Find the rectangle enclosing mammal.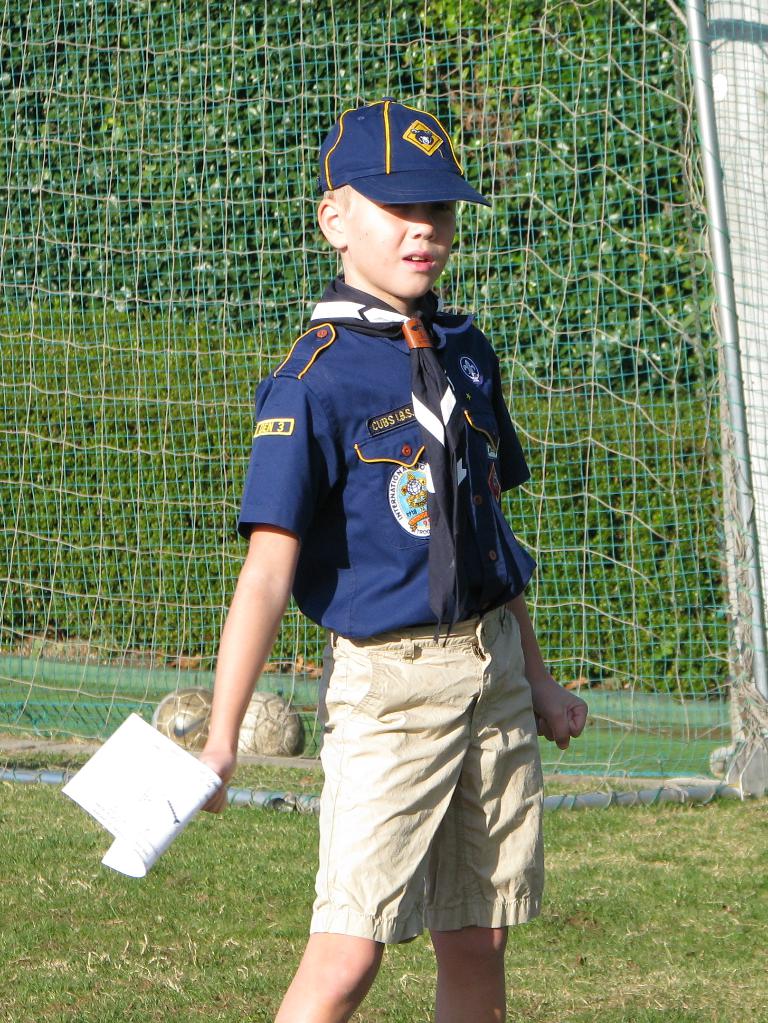
(196, 109, 577, 1012).
